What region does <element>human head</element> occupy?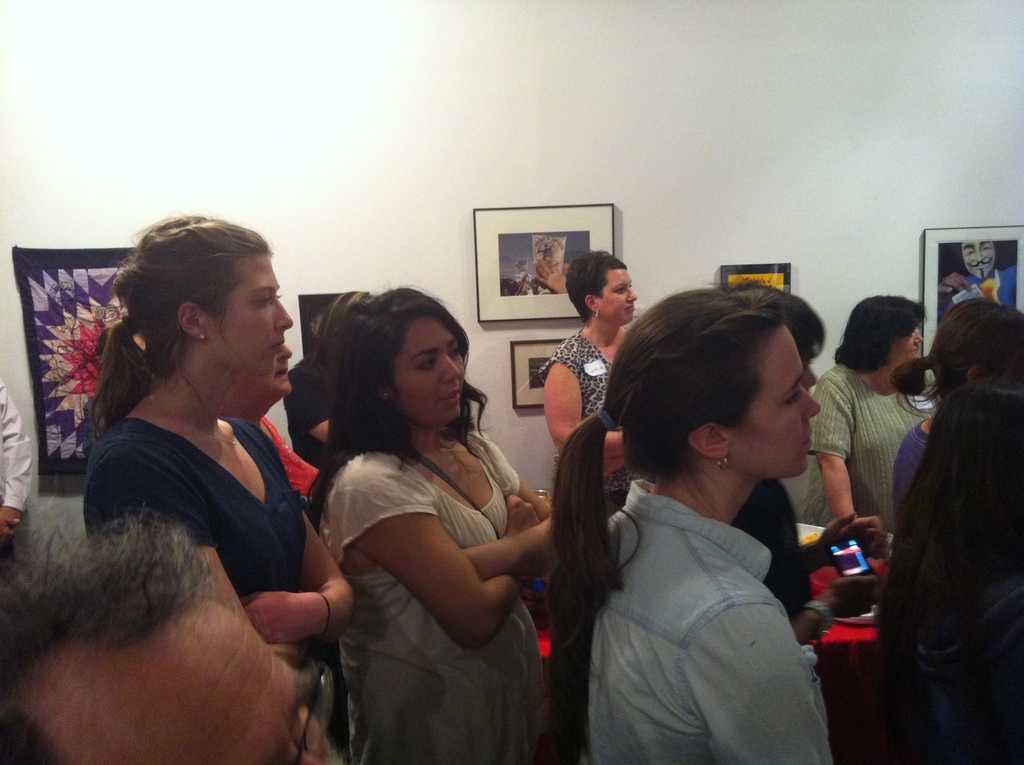
(919, 381, 1023, 561).
